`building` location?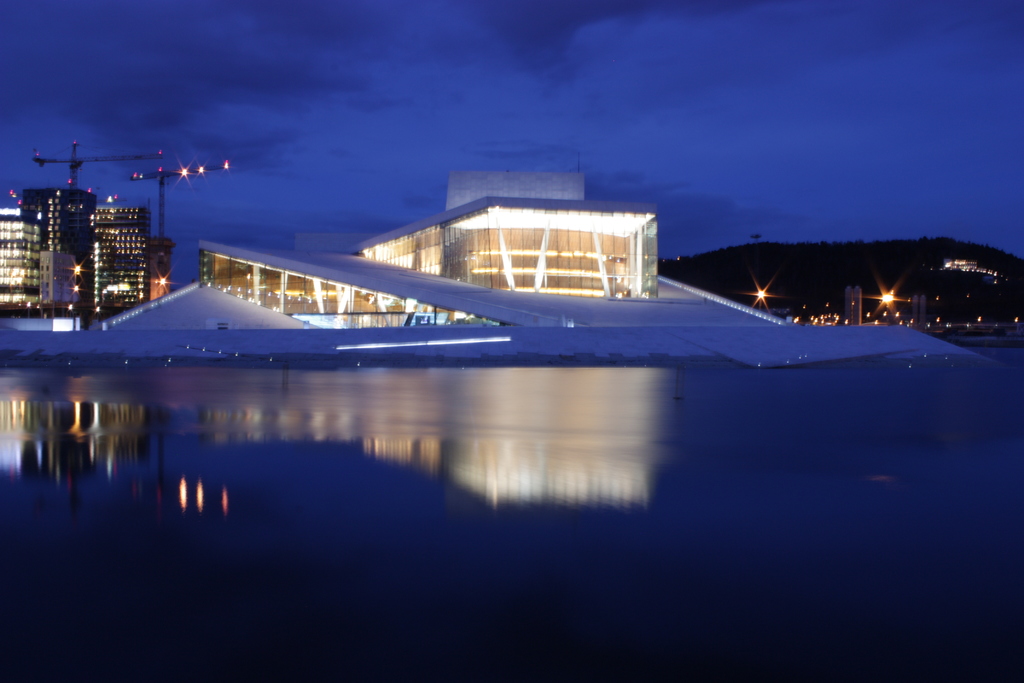
<region>18, 186, 99, 303</region>
